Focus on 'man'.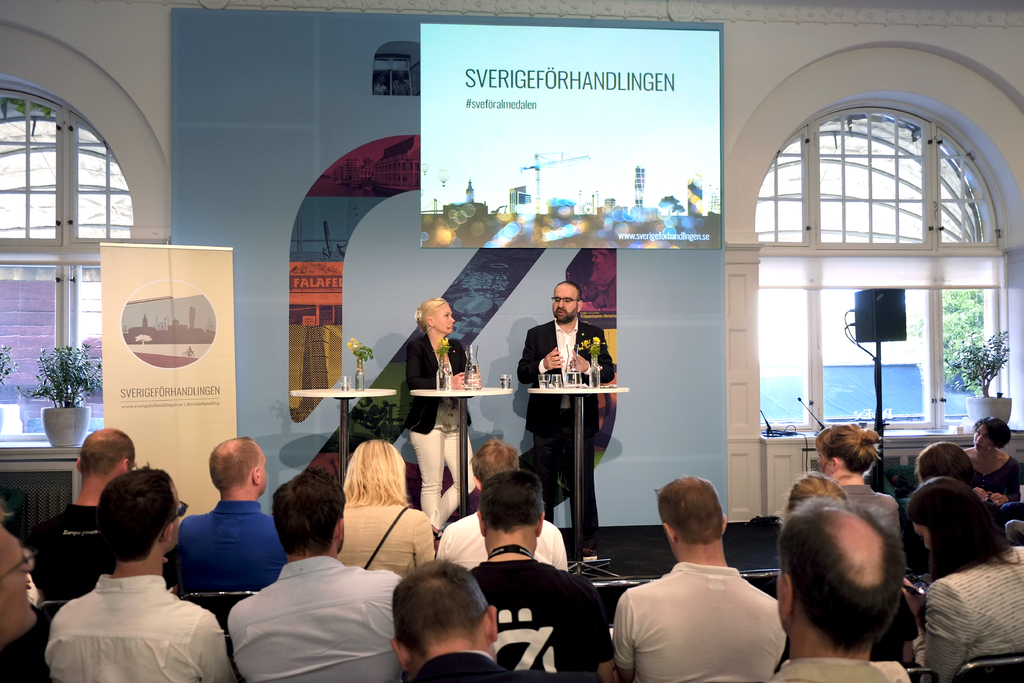
Focused at [388,554,582,682].
